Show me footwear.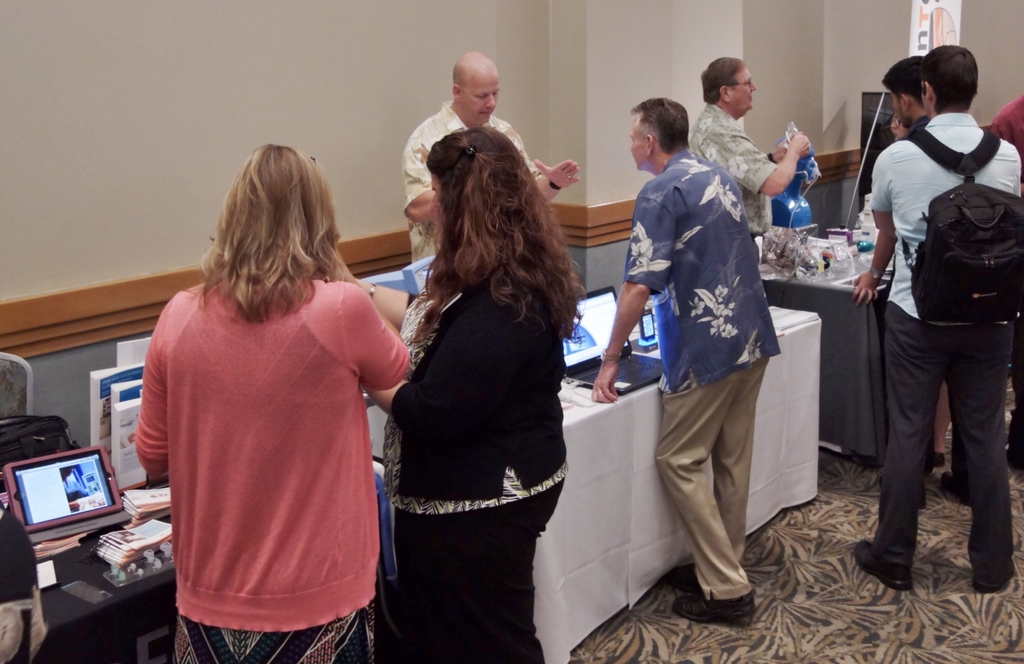
footwear is here: {"left": 966, "top": 552, "right": 1021, "bottom": 592}.
